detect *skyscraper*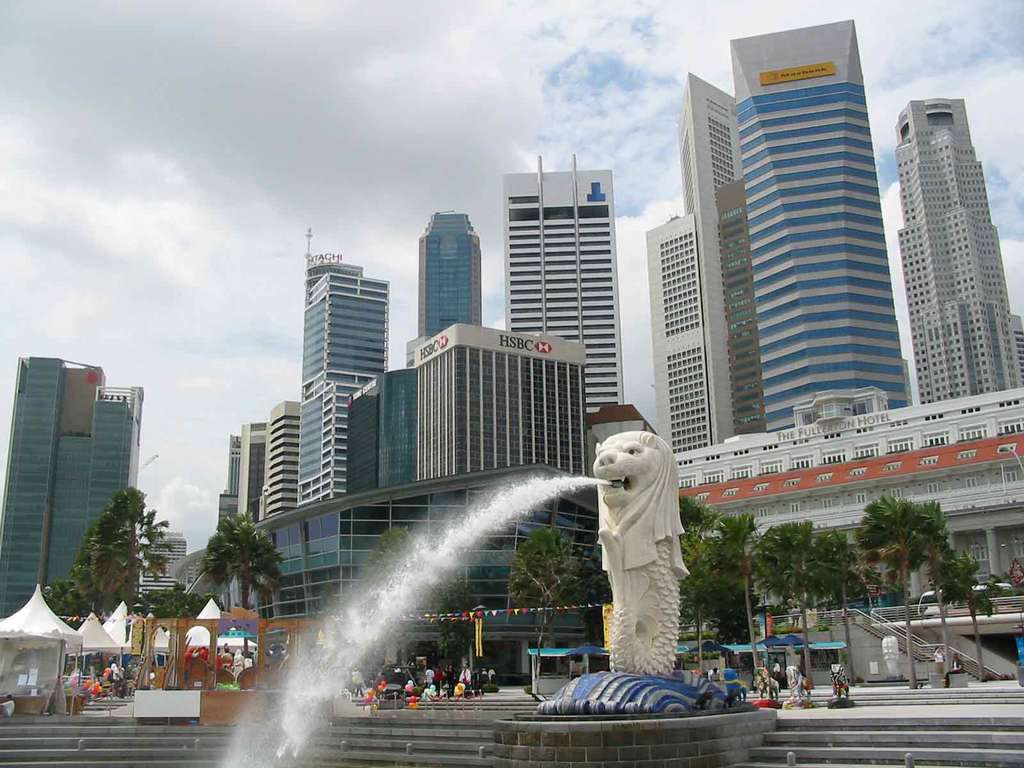
<box>728,20,911,429</box>
